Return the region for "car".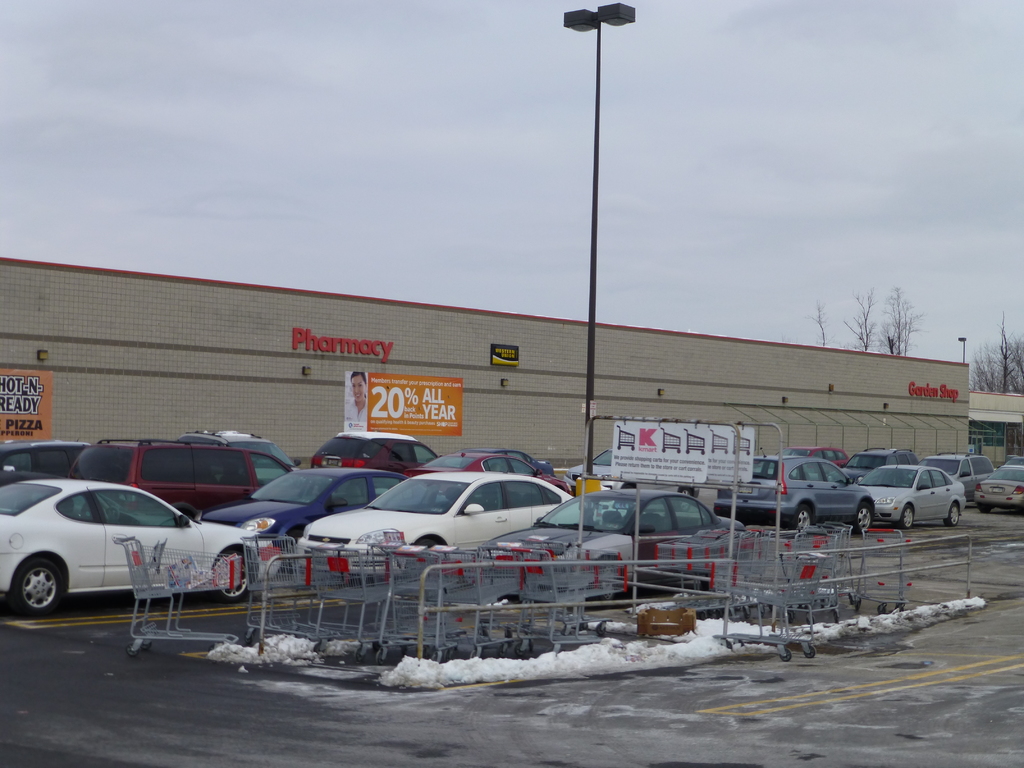
920,453,995,500.
